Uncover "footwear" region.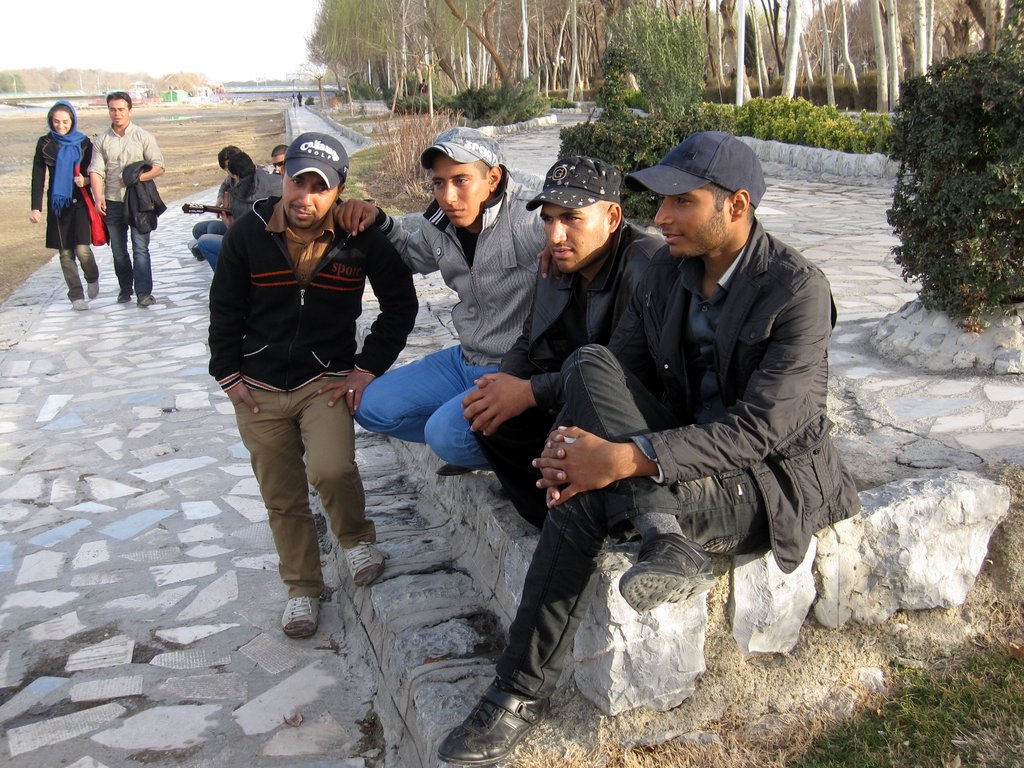
Uncovered: Rect(84, 278, 98, 299).
